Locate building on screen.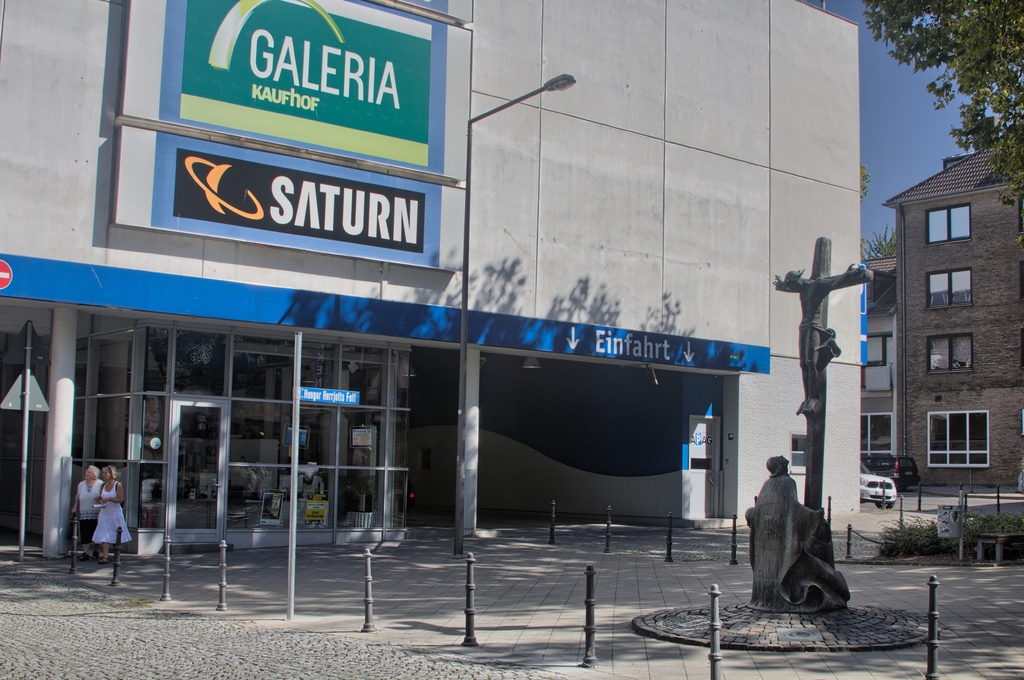
On screen at (861, 255, 906, 480).
